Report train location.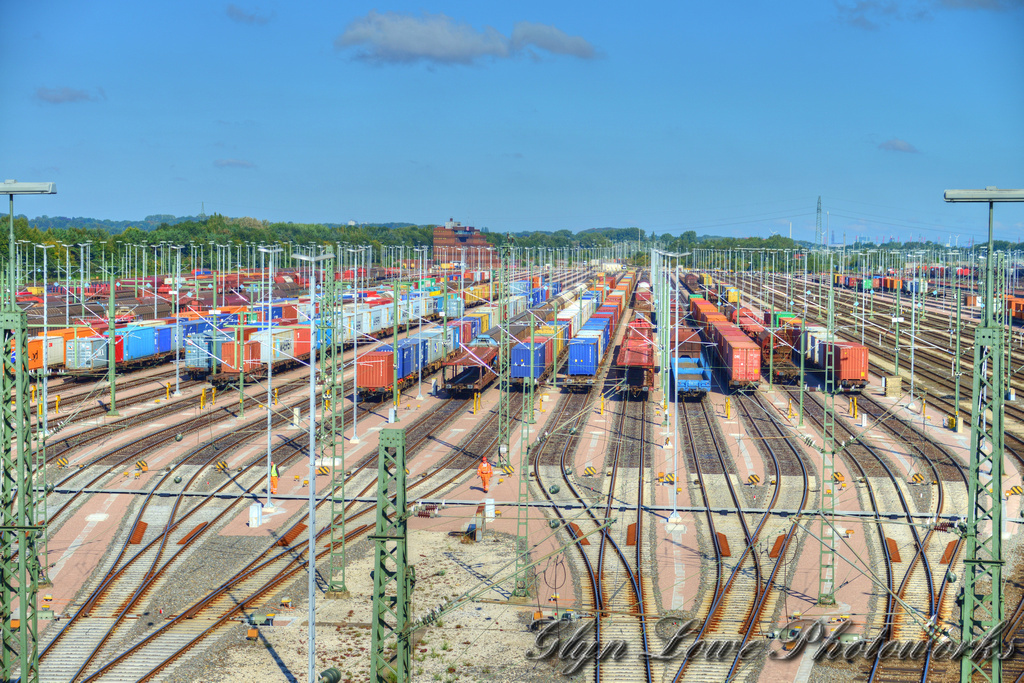
Report: rect(686, 294, 761, 392).
